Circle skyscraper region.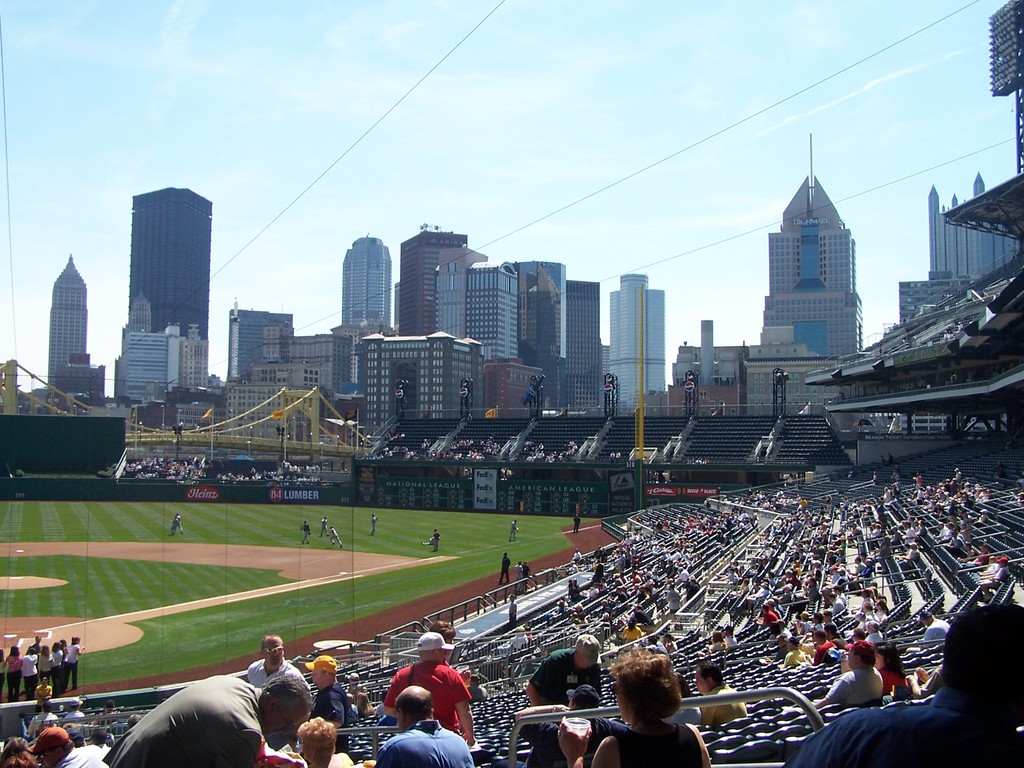
Region: (505, 259, 571, 414).
